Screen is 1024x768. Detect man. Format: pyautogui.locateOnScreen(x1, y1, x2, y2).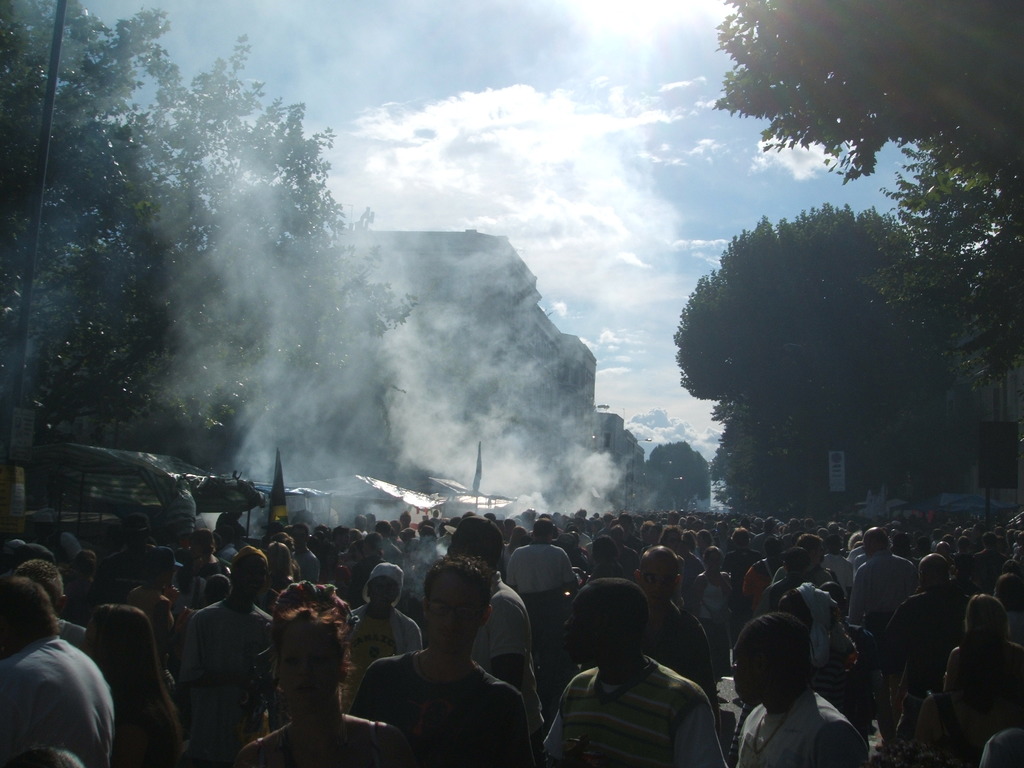
pyautogui.locateOnScreen(436, 515, 546, 700).
